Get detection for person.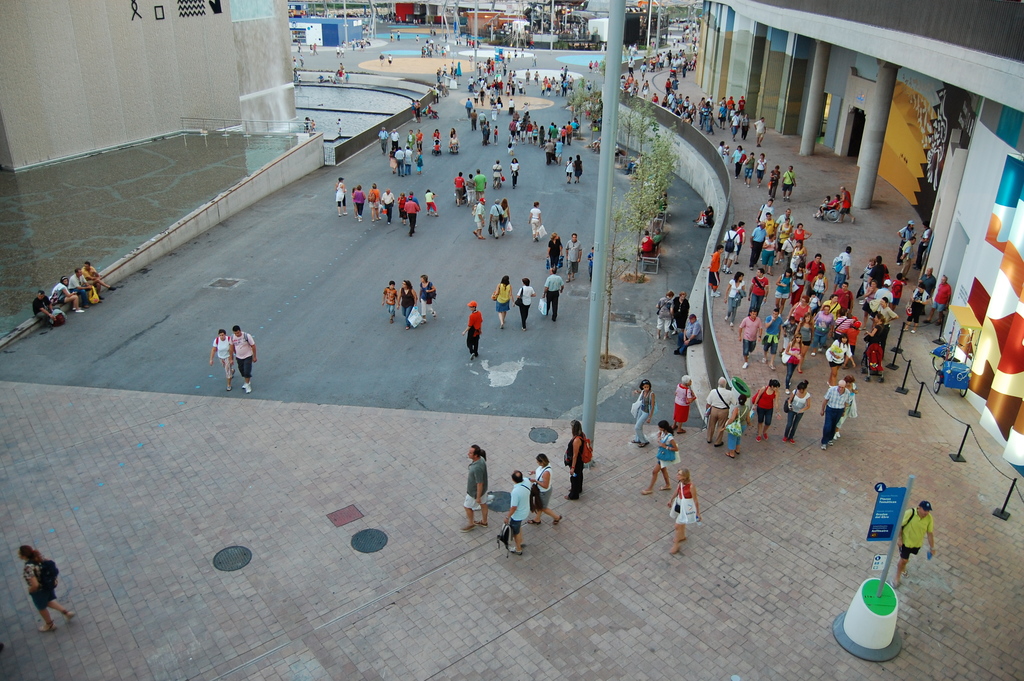
Detection: (x1=888, y1=272, x2=903, y2=310).
